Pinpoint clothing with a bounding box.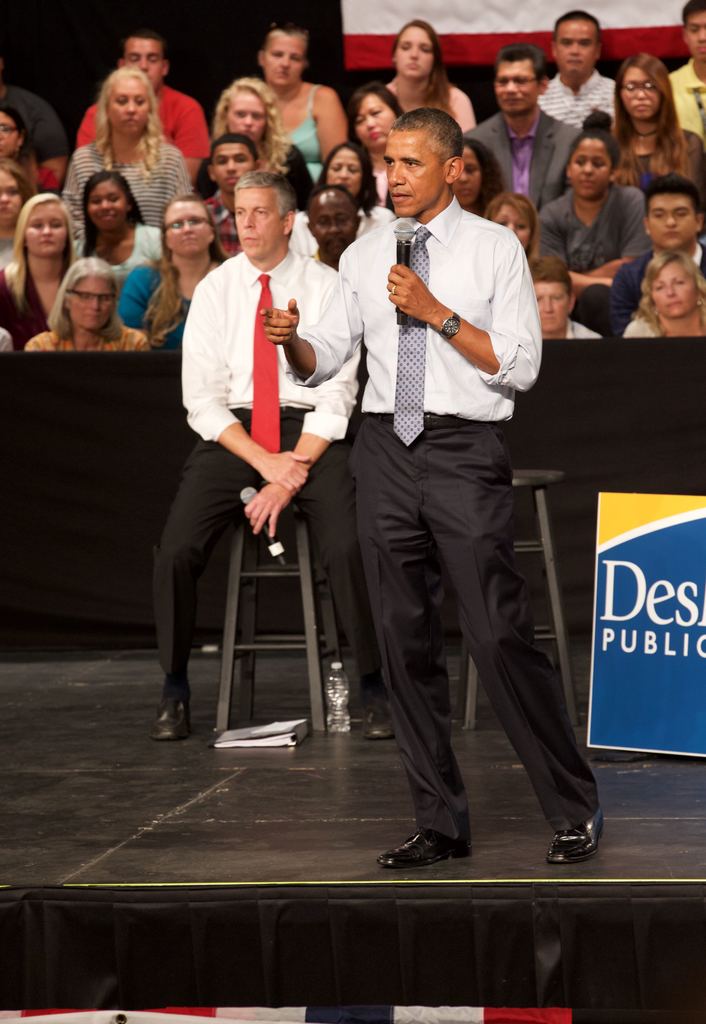
{"left": 167, "top": 157, "right": 349, "bottom": 724}.
